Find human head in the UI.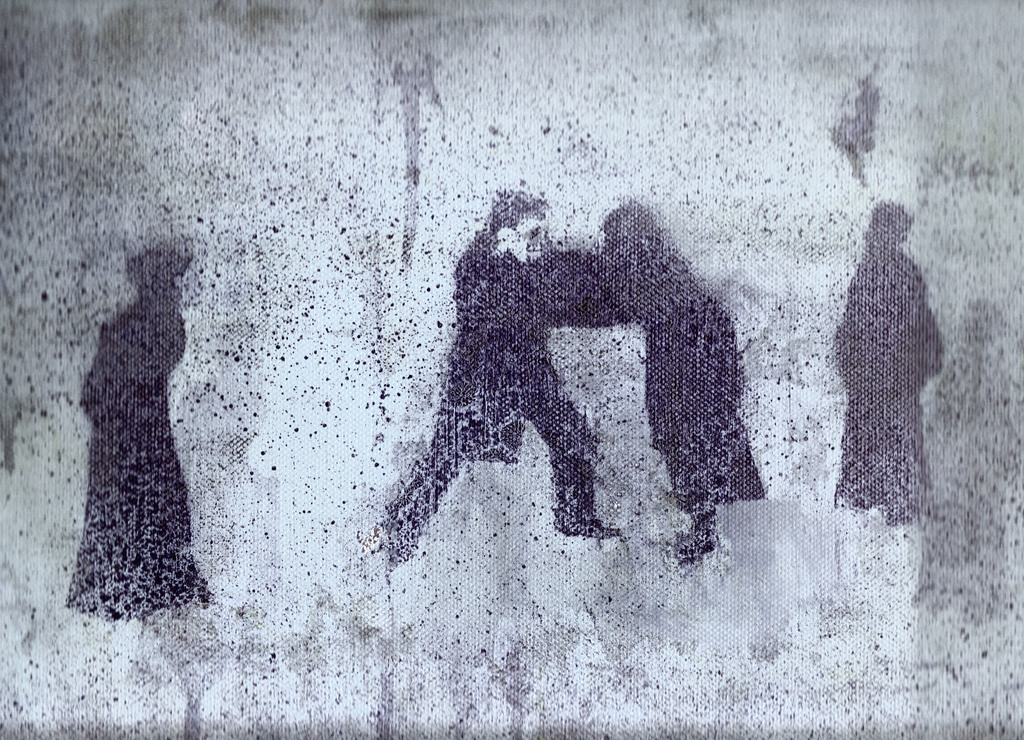
UI element at x1=486 y1=195 x2=549 y2=260.
